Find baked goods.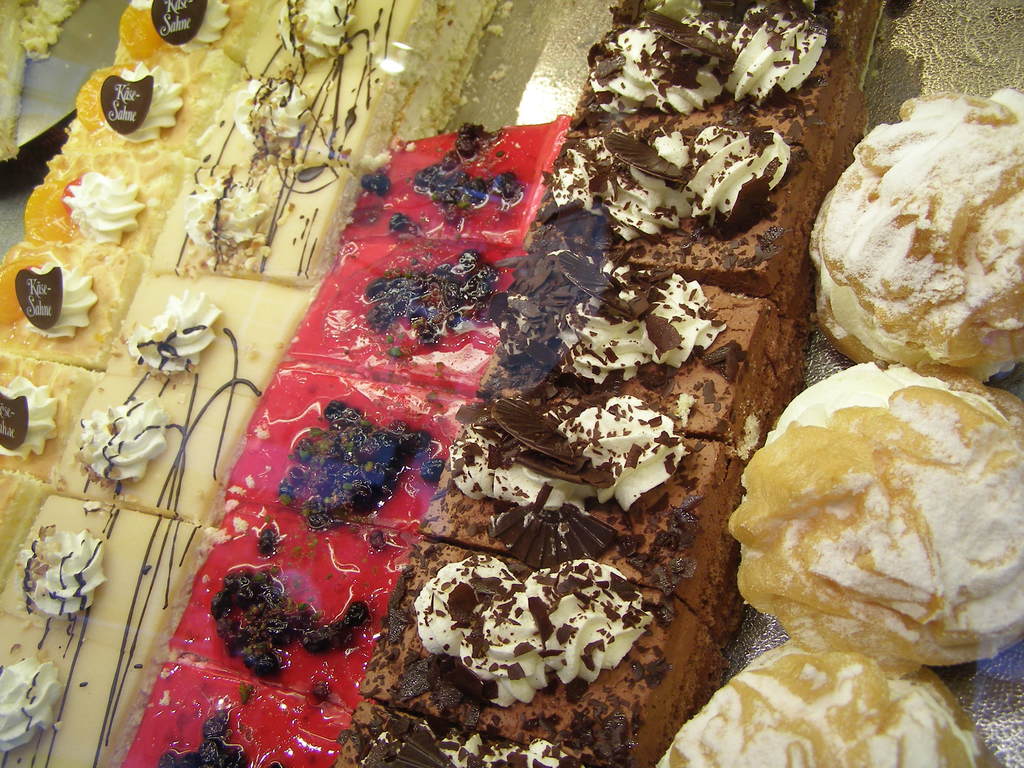
region(659, 639, 1009, 767).
